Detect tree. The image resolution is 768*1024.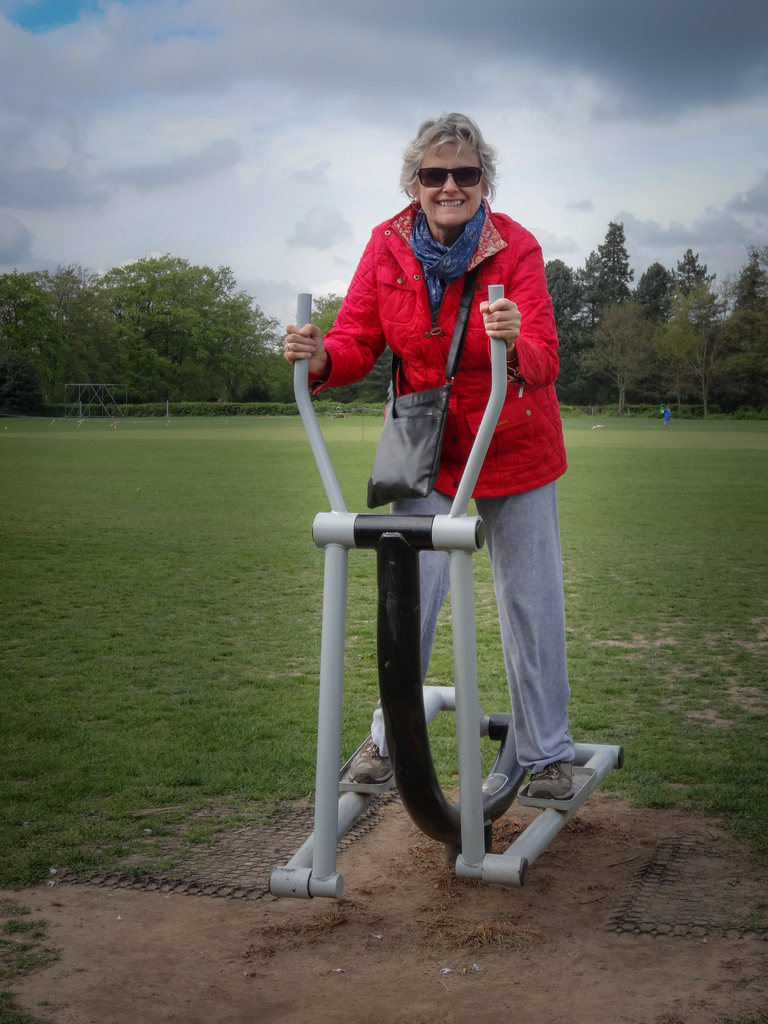
locate(731, 246, 767, 380).
